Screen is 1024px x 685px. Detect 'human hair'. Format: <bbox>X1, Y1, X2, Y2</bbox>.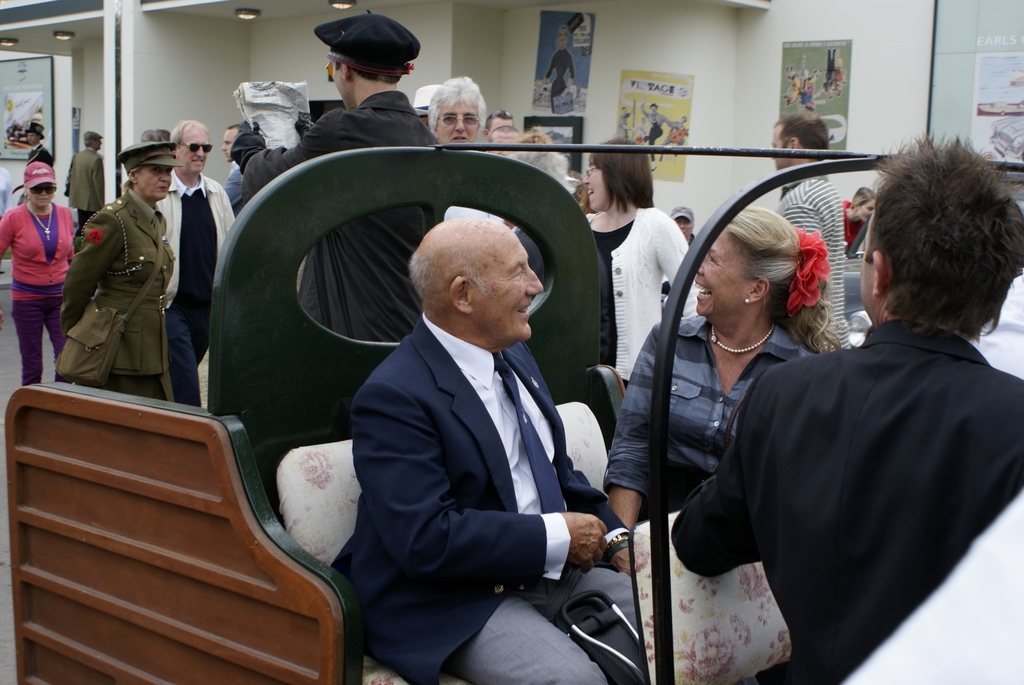
<bbox>847, 185, 877, 212</bbox>.
